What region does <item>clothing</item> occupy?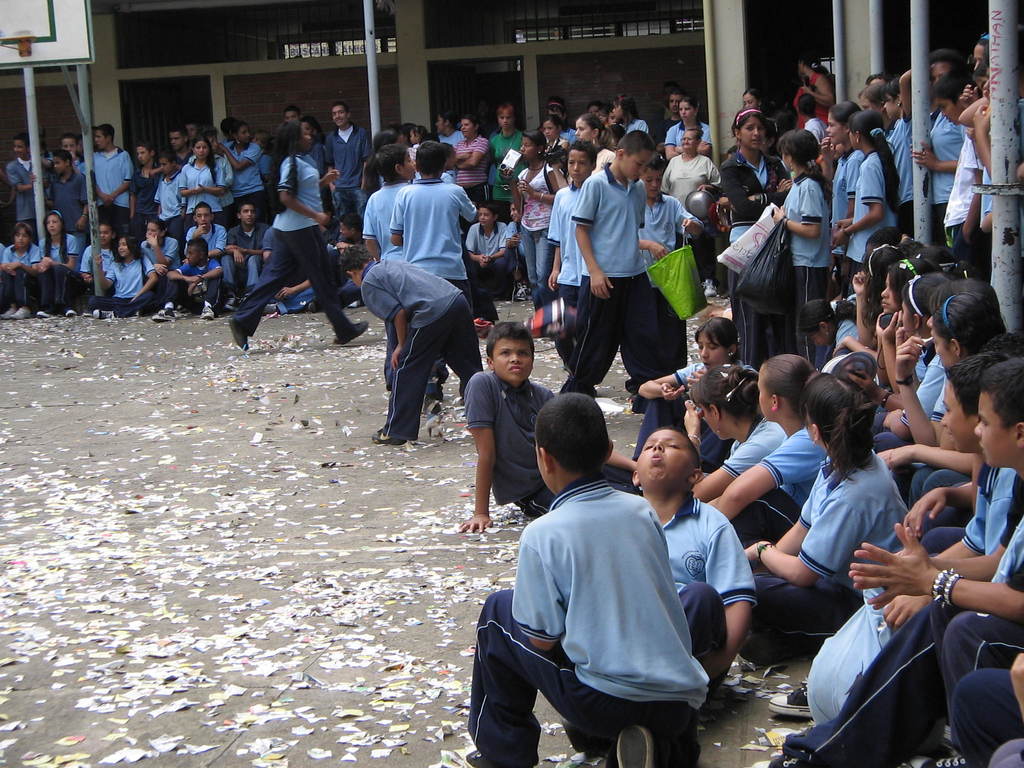
551 130 572 146.
